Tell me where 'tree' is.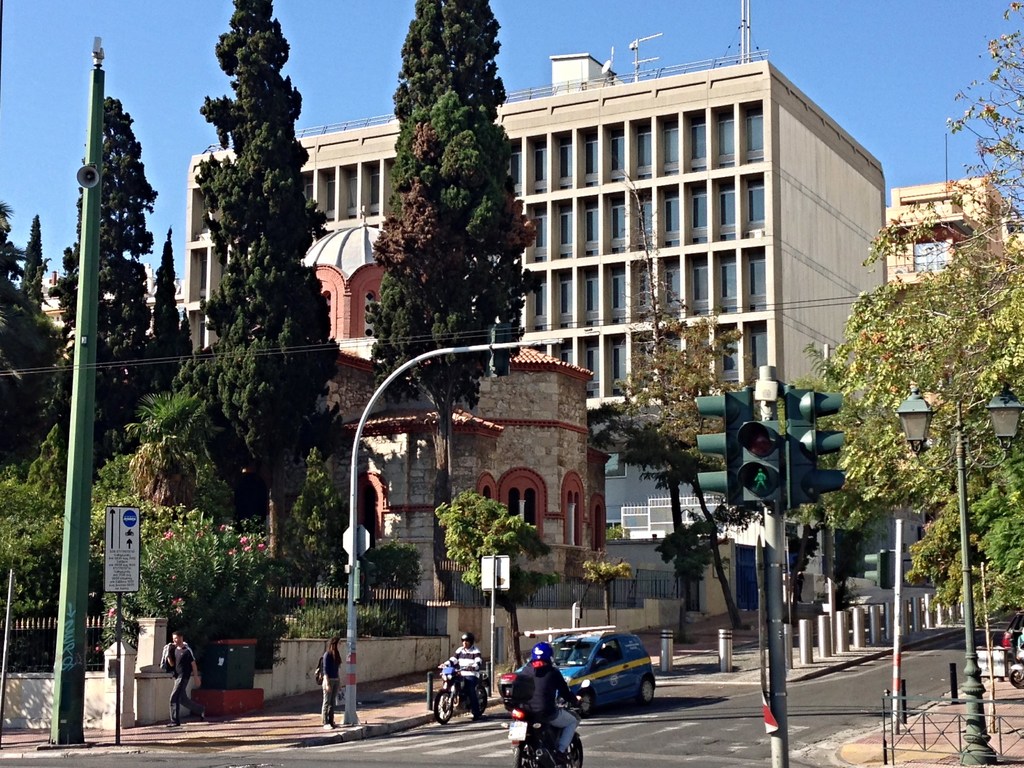
'tree' is at x1=800, y1=382, x2=897, y2=543.
